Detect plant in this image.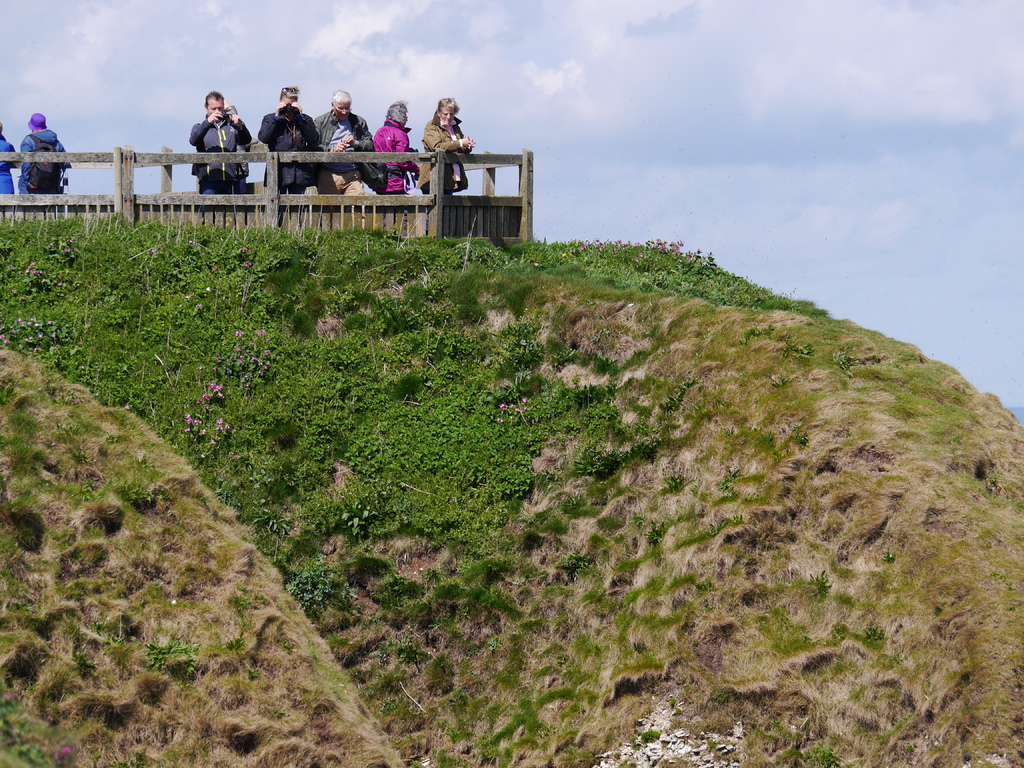
Detection: bbox(813, 741, 842, 767).
